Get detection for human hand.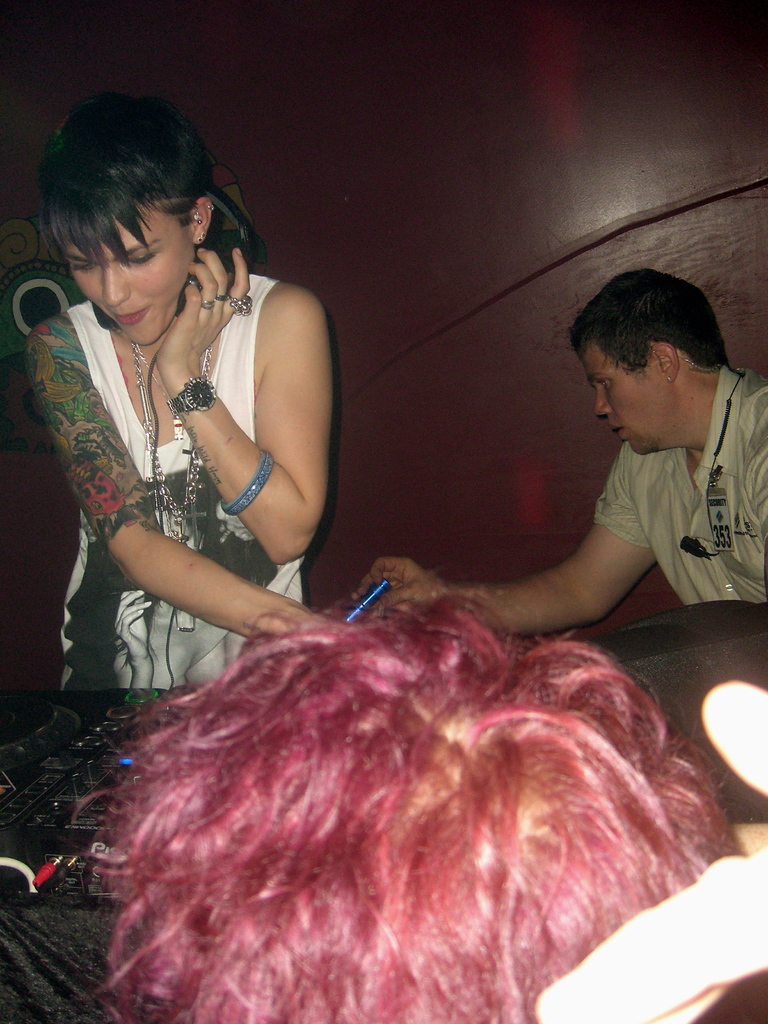
Detection: left=153, top=248, right=255, bottom=367.
